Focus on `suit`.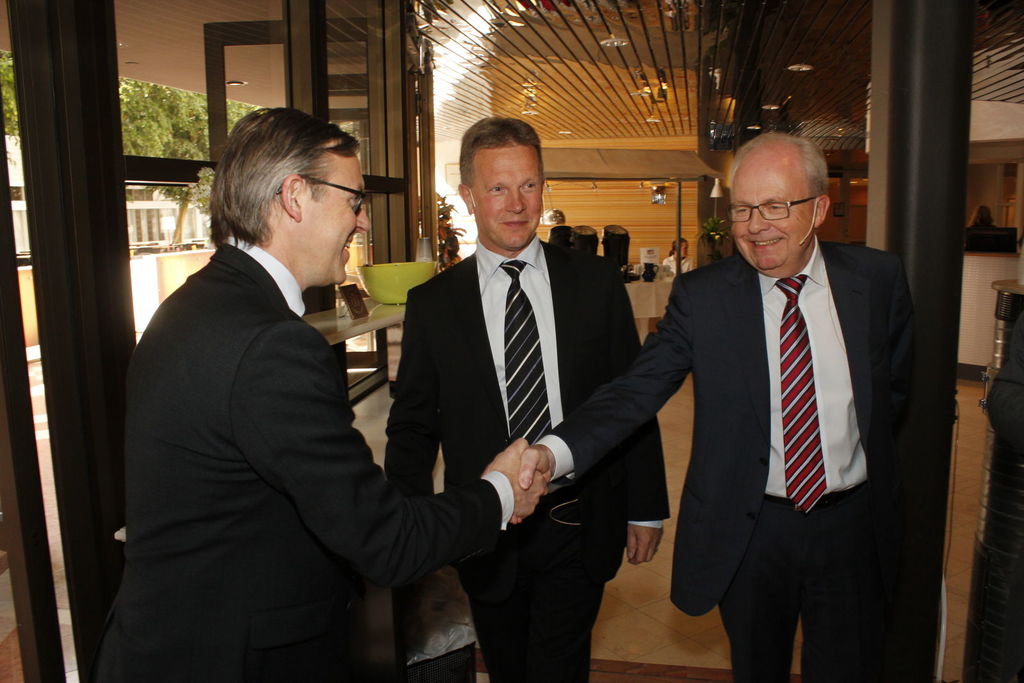
Focused at 552 236 922 682.
